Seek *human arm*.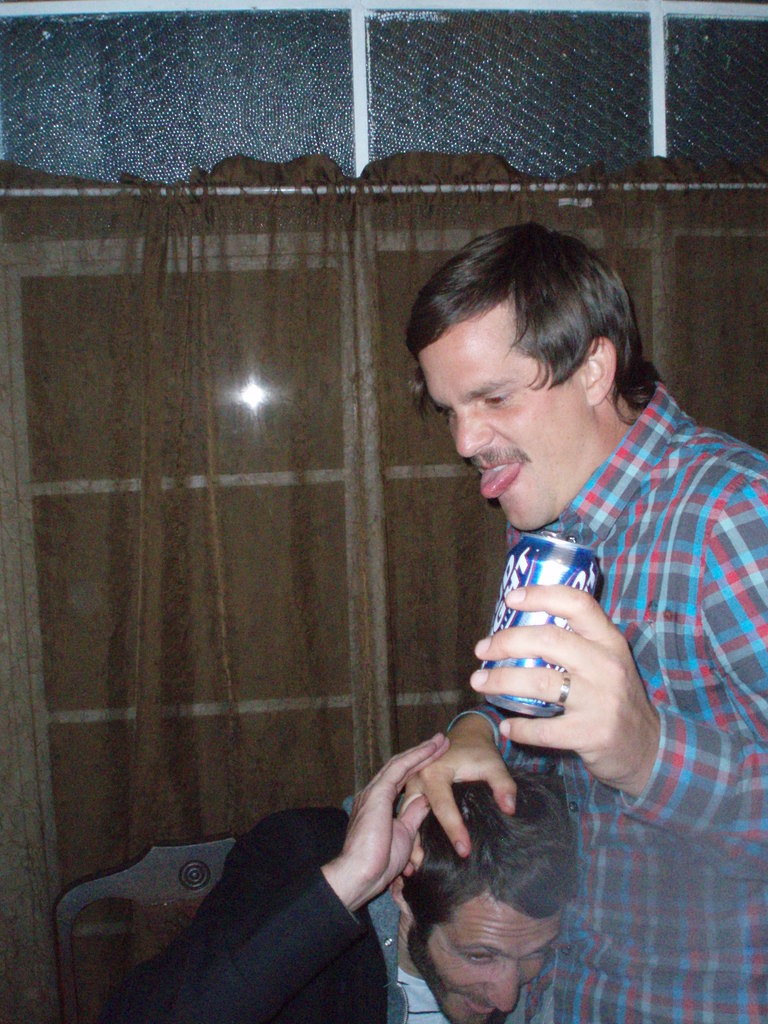
(left=399, top=698, right=511, bottom=872).
